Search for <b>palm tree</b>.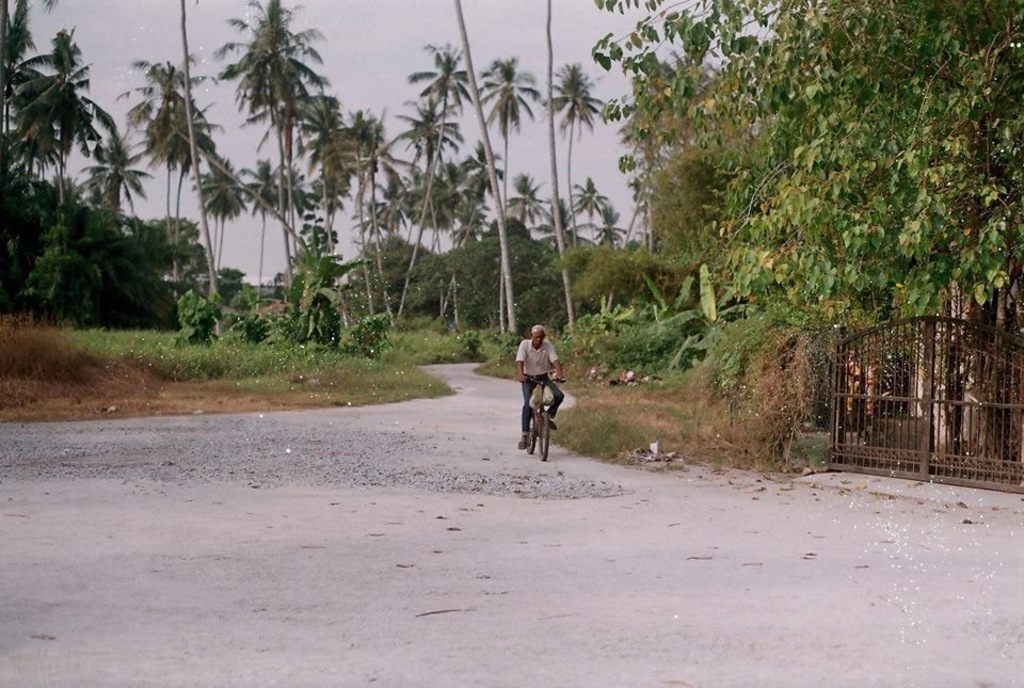
Found at crop(313, 100, 366, 337).
